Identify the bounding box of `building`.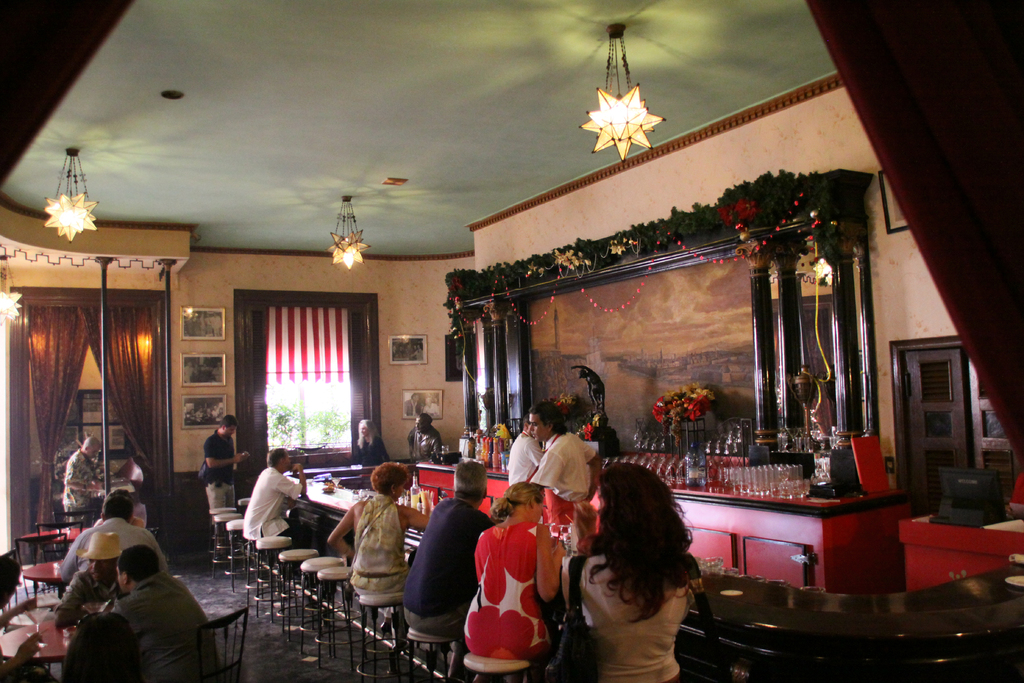
{"x1": 0, "y1": 0, "x2": 1023, "y2": 682}.
